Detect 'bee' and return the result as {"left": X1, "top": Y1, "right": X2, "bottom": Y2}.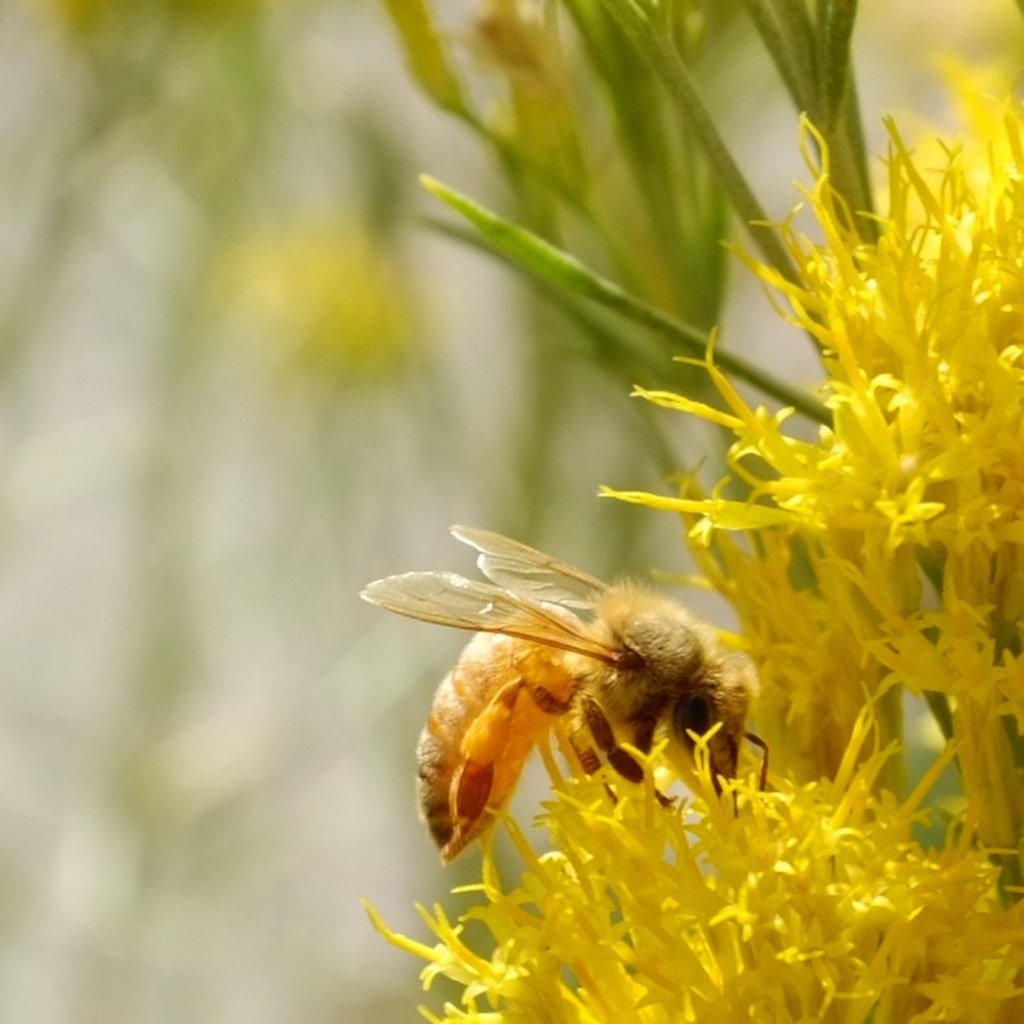
{"left": 349, "top": 524, "right": 770, "bottom": 887}.
